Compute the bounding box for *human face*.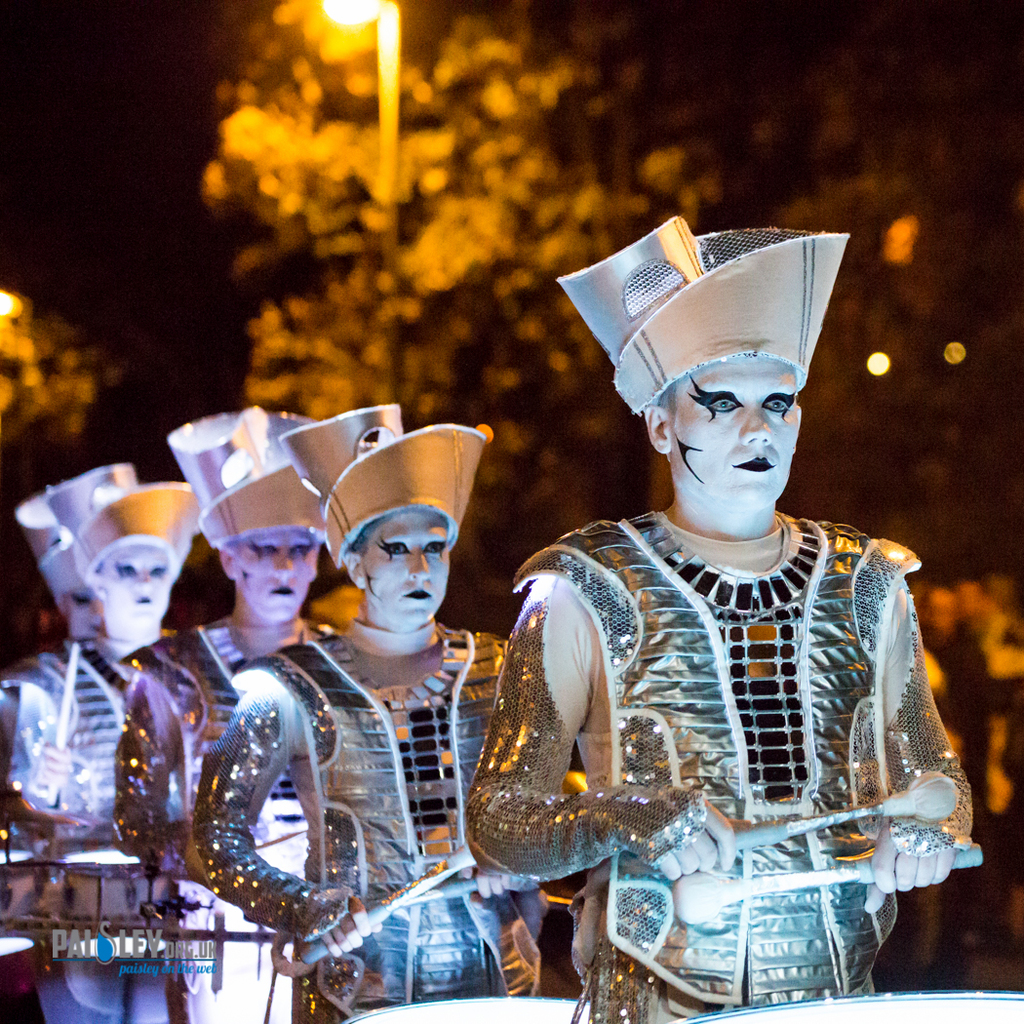
<bbox>70, 591, 105, 635</bbox>.
